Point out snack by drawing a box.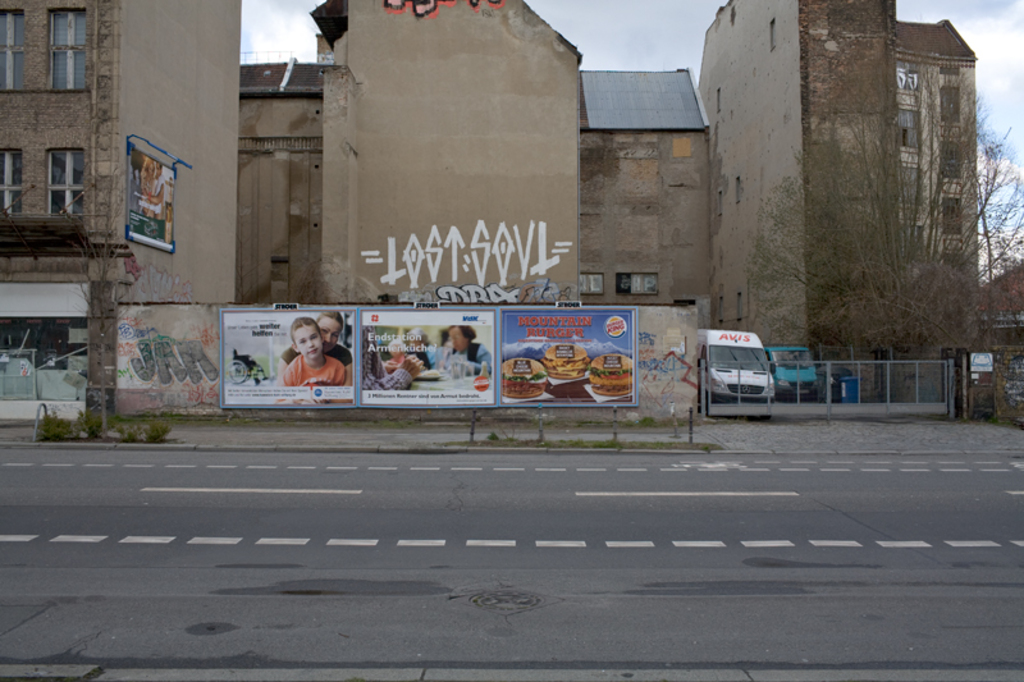
rect(499, 357, 543, 395).
